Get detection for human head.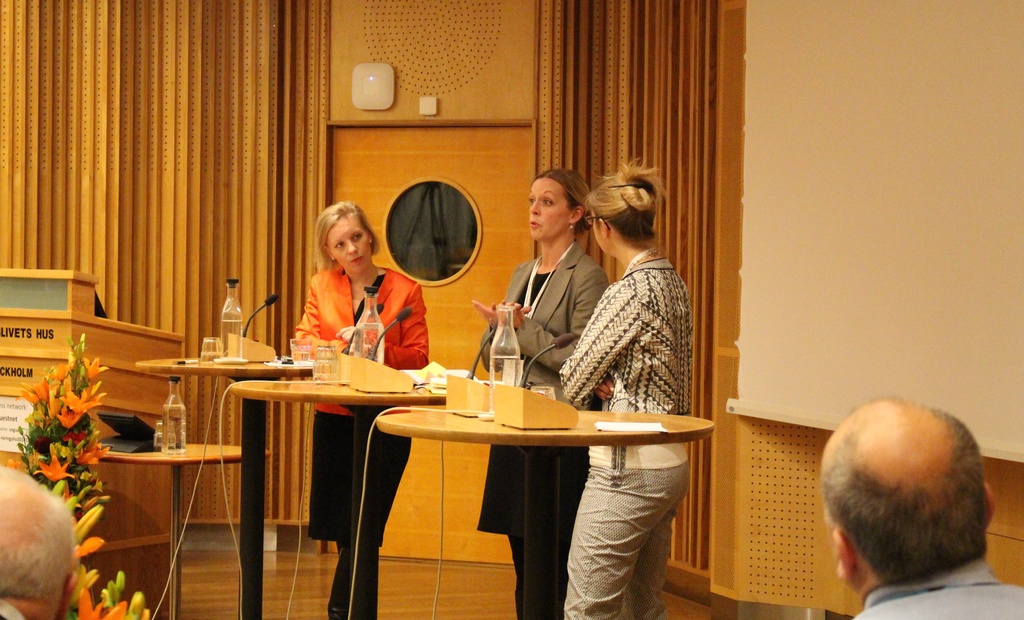
Detection: [529, 166, 595, 245].
